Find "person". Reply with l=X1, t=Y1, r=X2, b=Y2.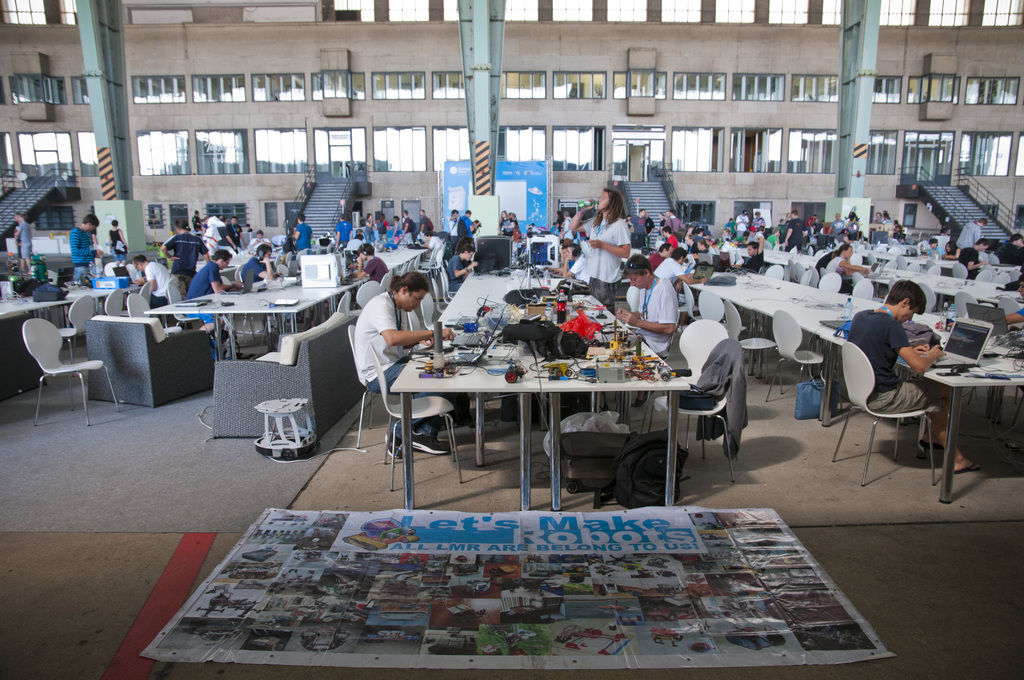
l=367, t=210, r=374, b=241.
